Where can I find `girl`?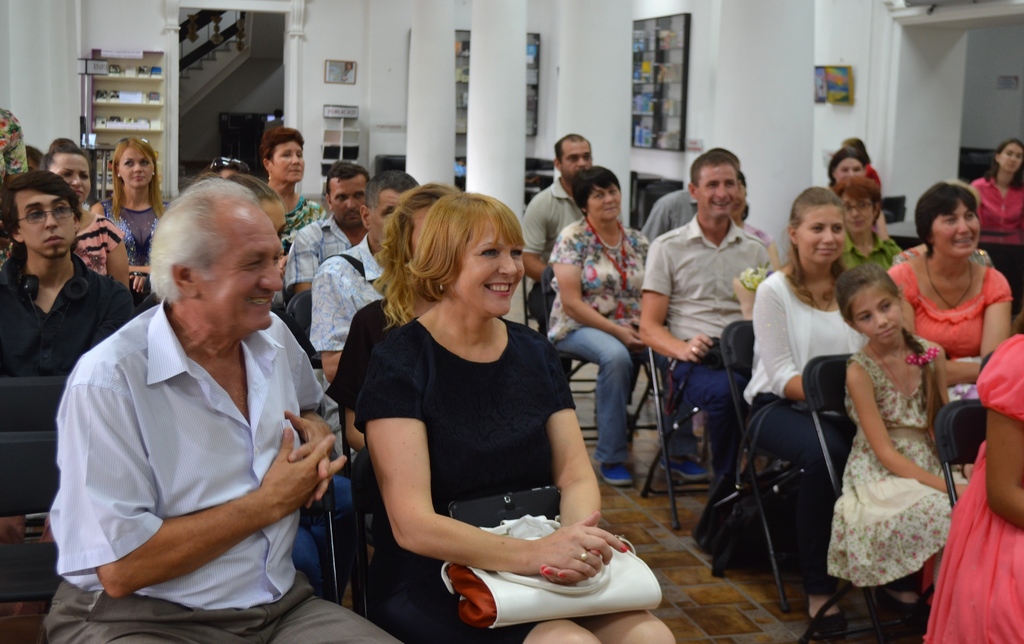
You can find it at crop(828, 261, 961, 606).
